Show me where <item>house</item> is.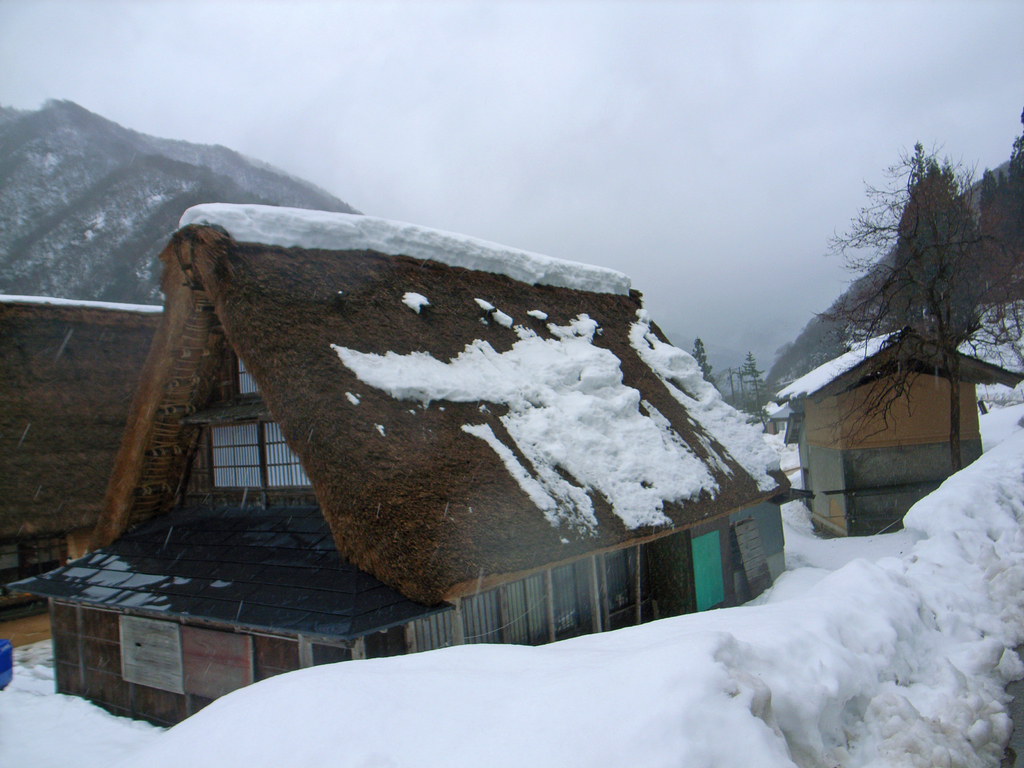
<item>house</item> is at (x1=757, y1=322, x2=1023, y2=531).
